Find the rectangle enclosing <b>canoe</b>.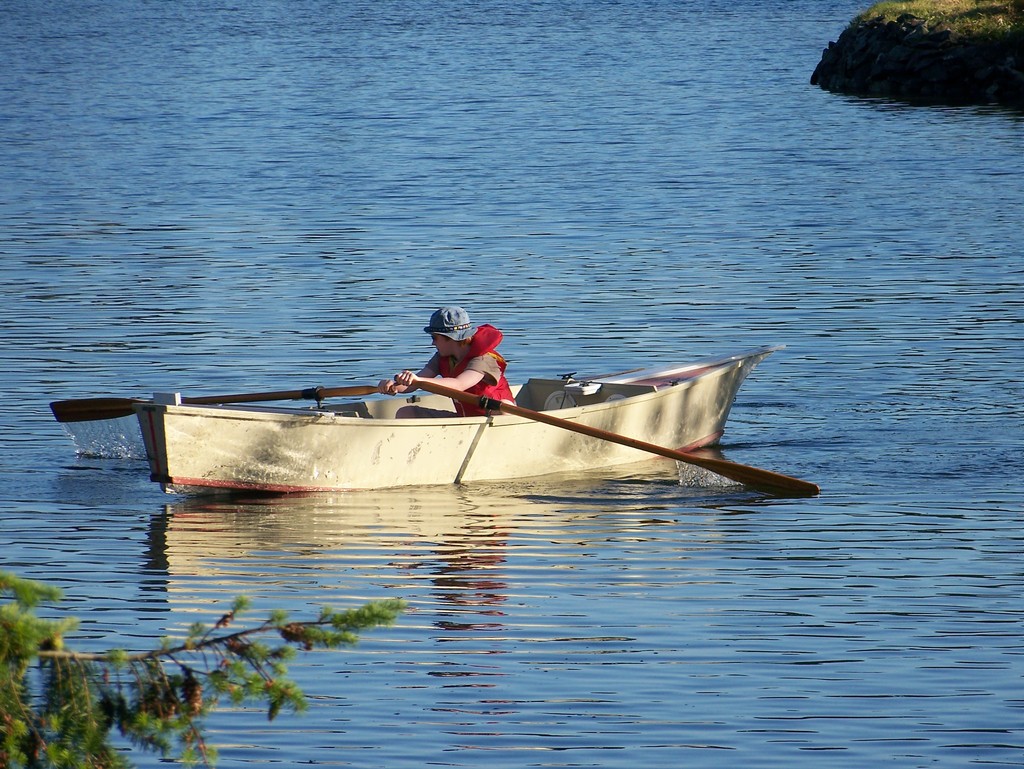
left=141, top=338, right=797, bottom=523.
